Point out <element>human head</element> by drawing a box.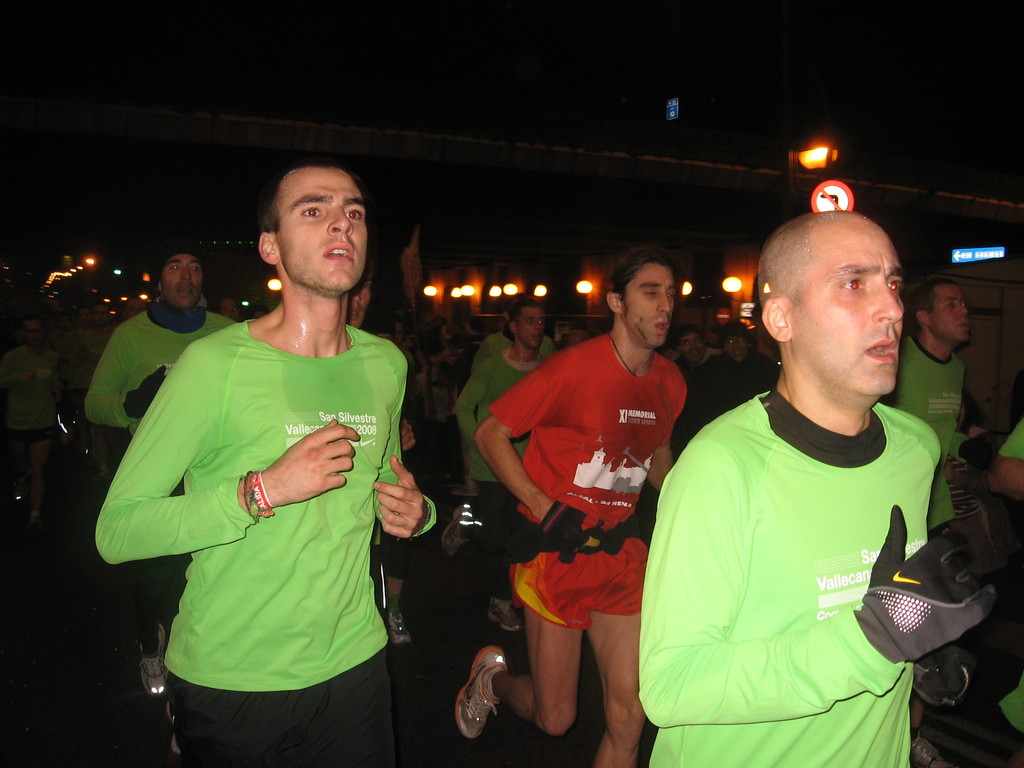
pyautogui.locateOnScreen(346, 269, 372, 328).
